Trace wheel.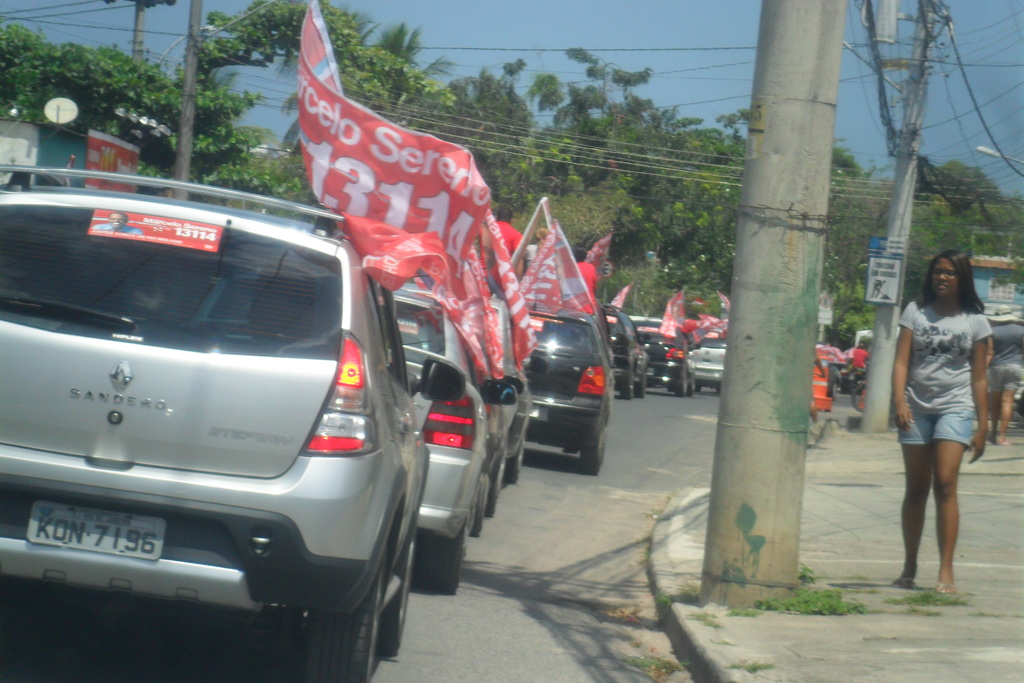
Traced to <box>673,371,687,397</box>.
